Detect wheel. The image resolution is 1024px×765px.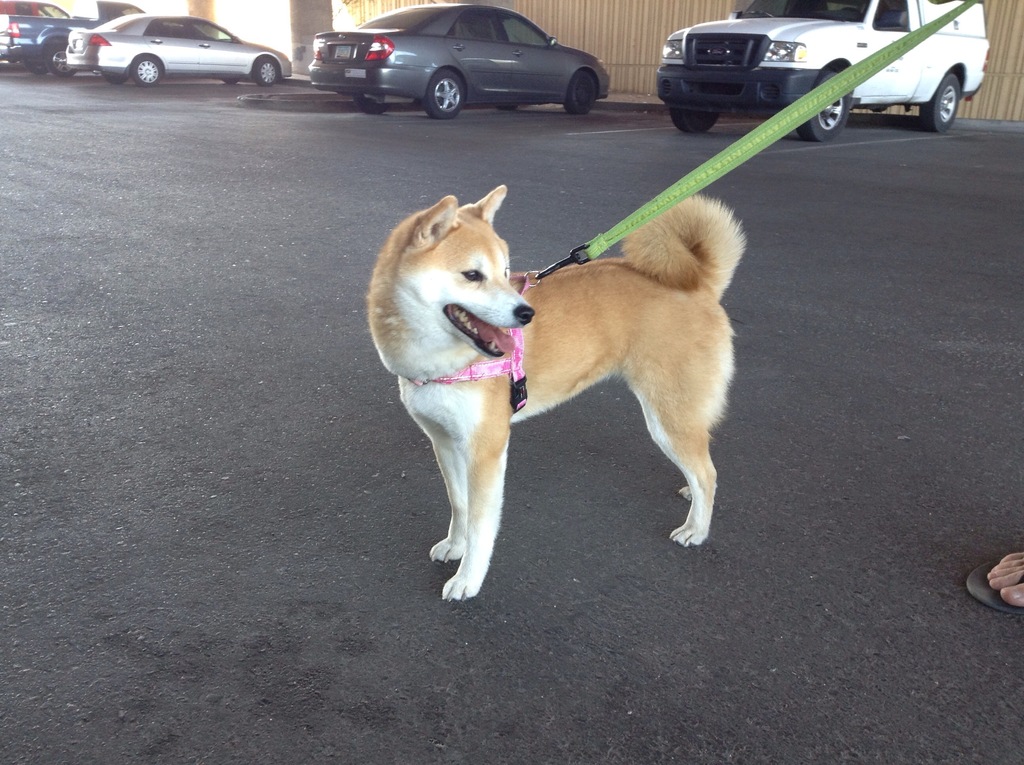
BBox(45, 45, 77, 74).
